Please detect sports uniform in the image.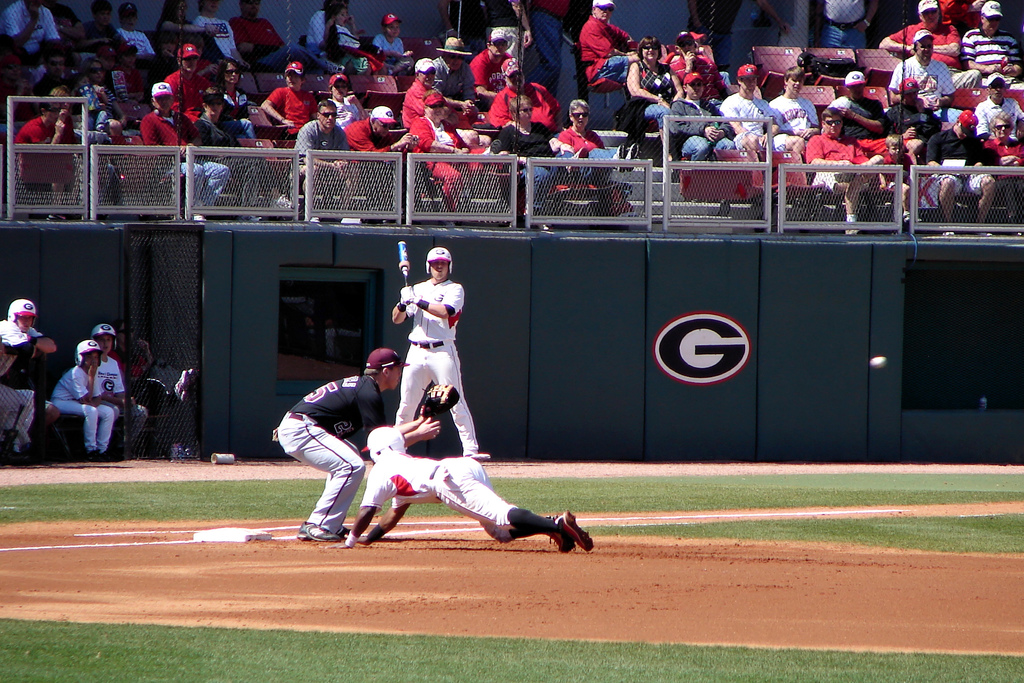
<region>89, 350, 145, 446</region>.
